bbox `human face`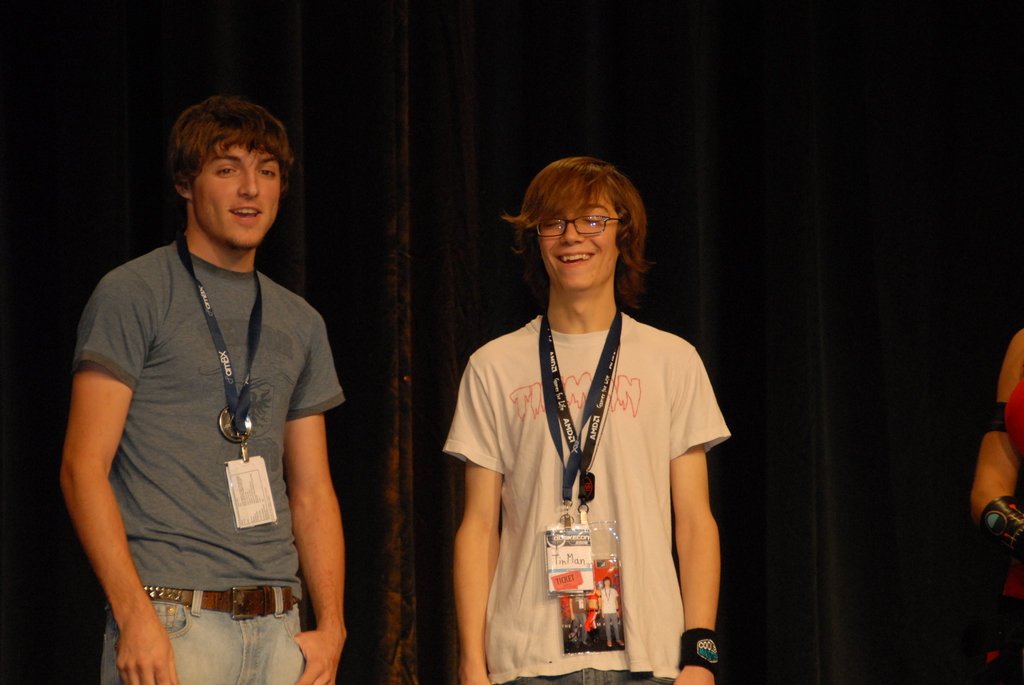
Rect(189, 143, 283, 247)
